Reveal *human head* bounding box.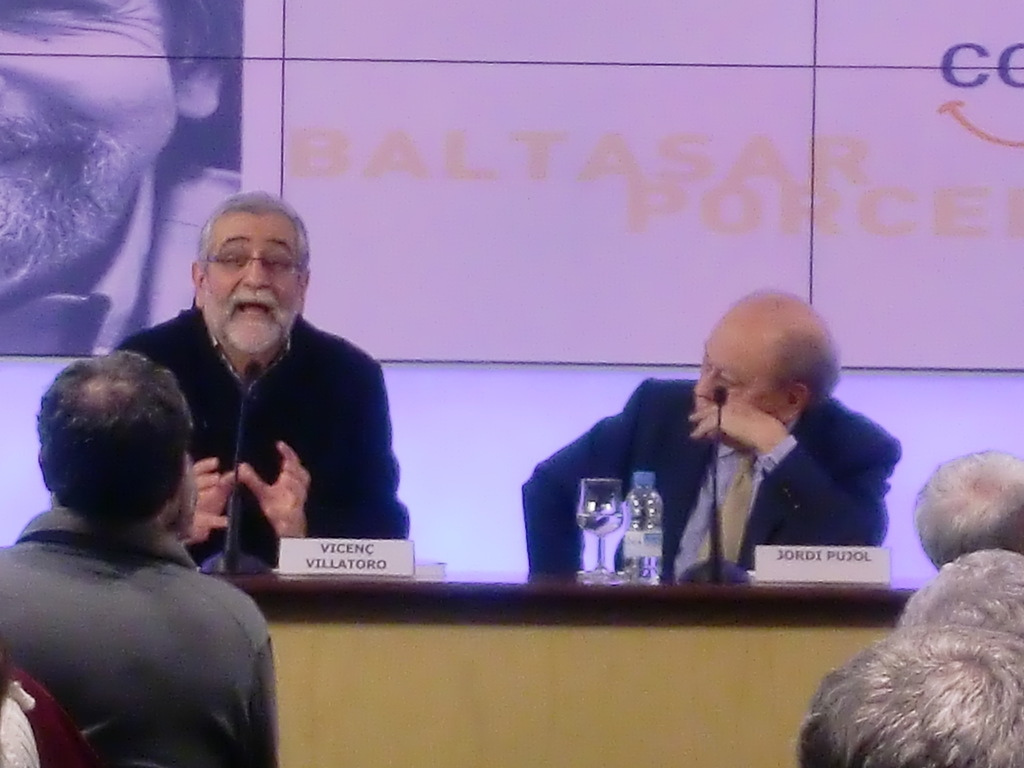
Revealed: x1=789 y1=621 x2=1023 y2=767.
